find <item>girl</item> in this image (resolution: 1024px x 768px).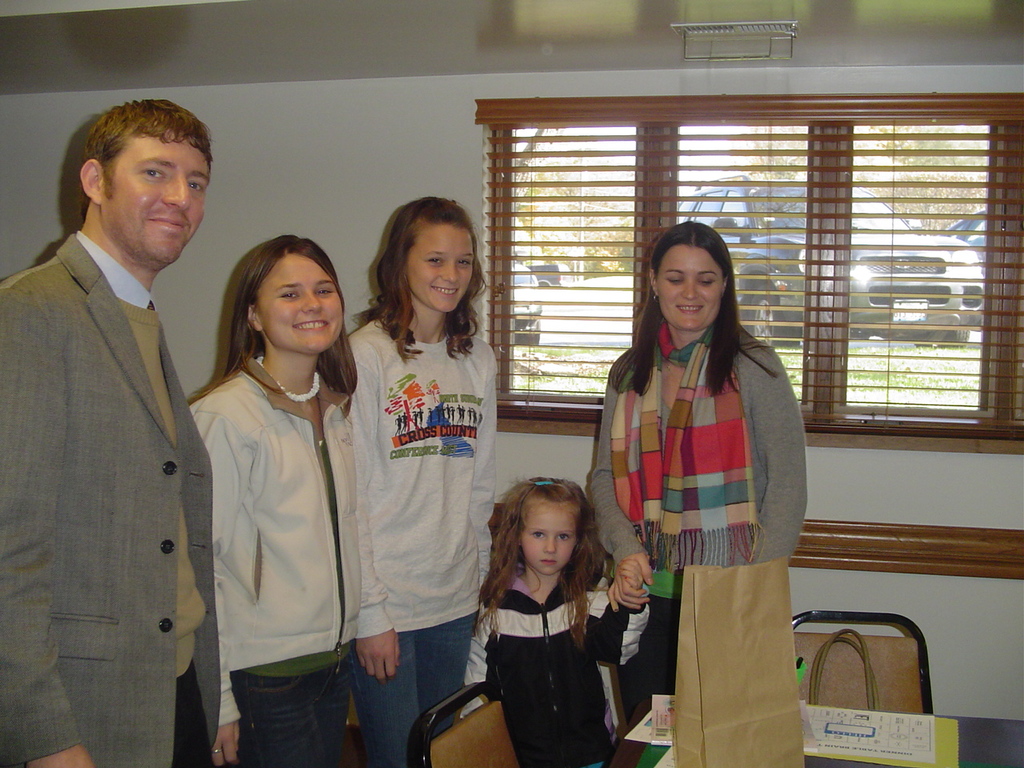
pyautogui.locateOnScreen(345, 194, 501, 767).
